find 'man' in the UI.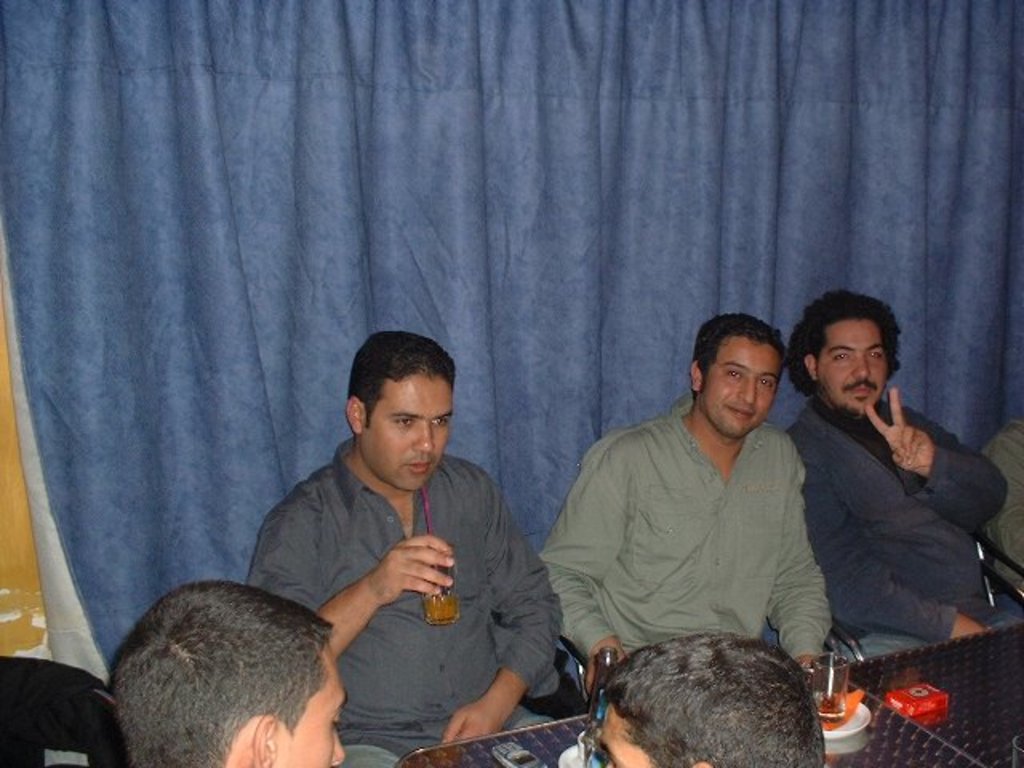
UI element at region(541, 309, 840, 706).
